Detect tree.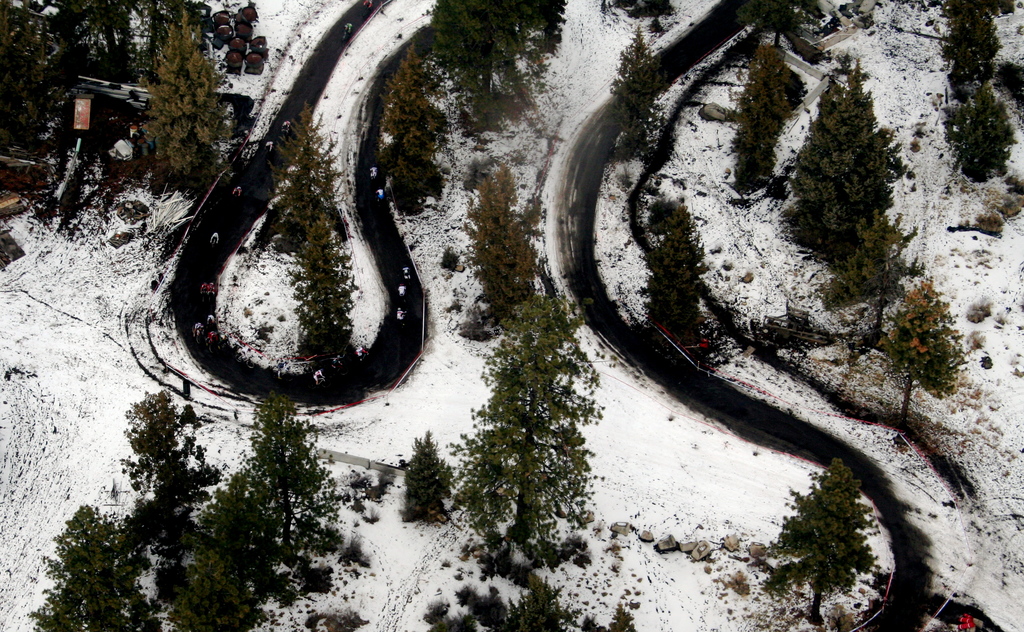
Detected at 447 248 607 577.
